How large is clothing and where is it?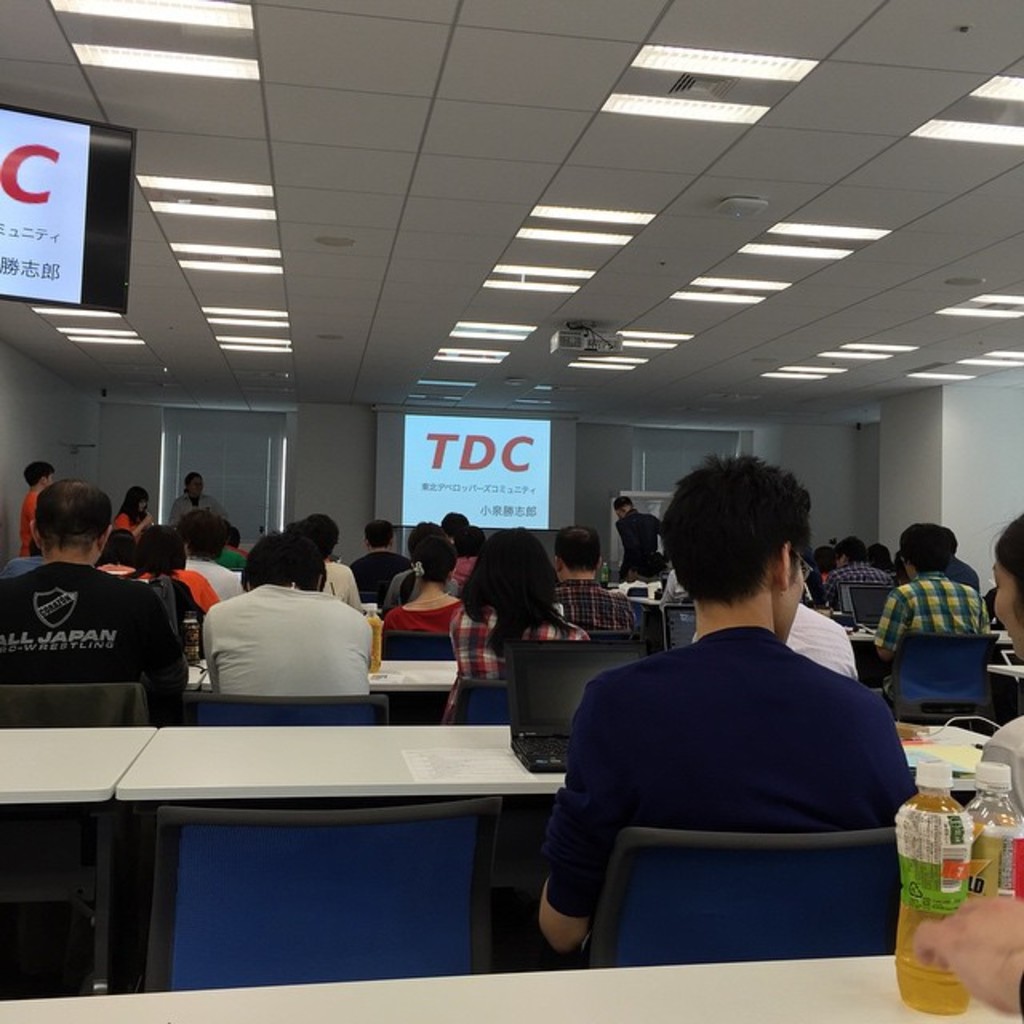
Bounding box: [left=179, top=566, right=216, bottom=613].
